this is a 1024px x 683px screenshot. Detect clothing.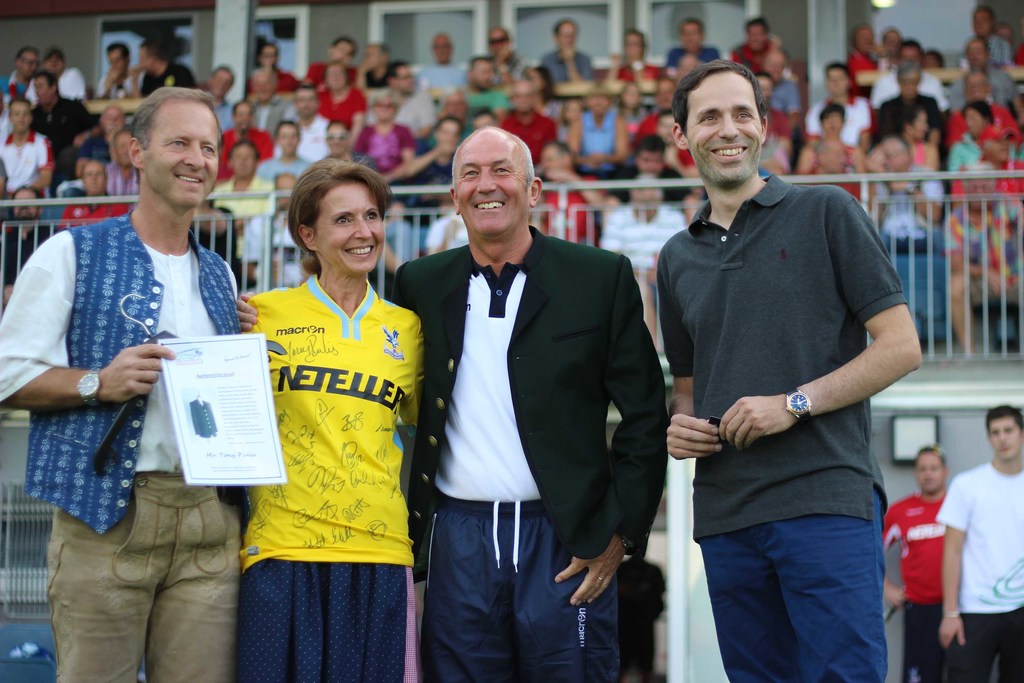
bbox=[135, 60, 200, 103].
